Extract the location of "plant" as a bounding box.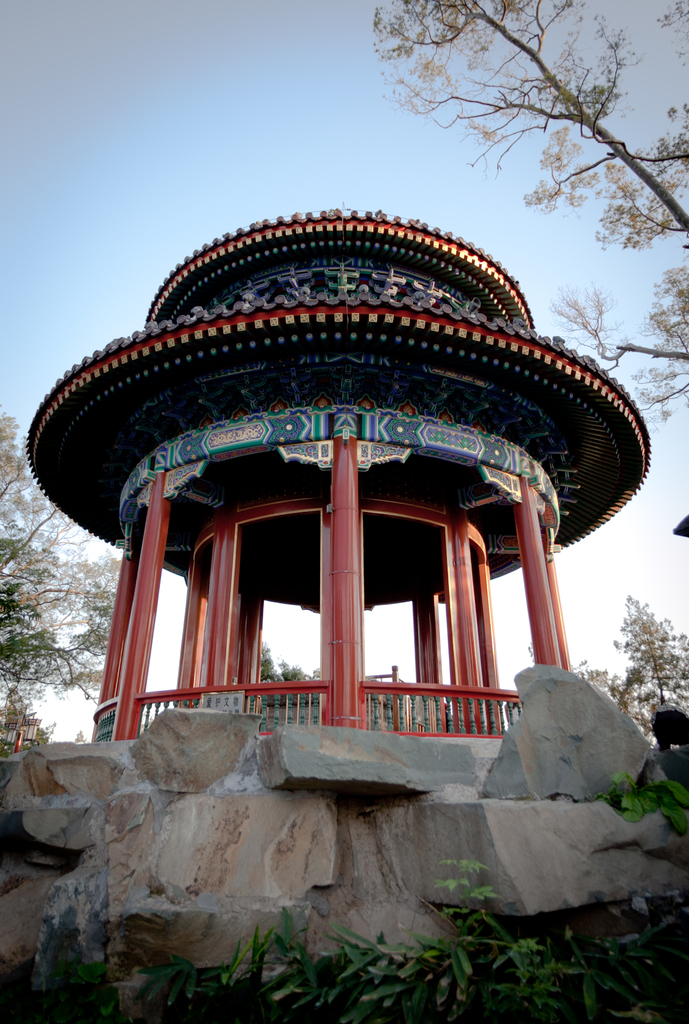
590, 765, 688, 842.
